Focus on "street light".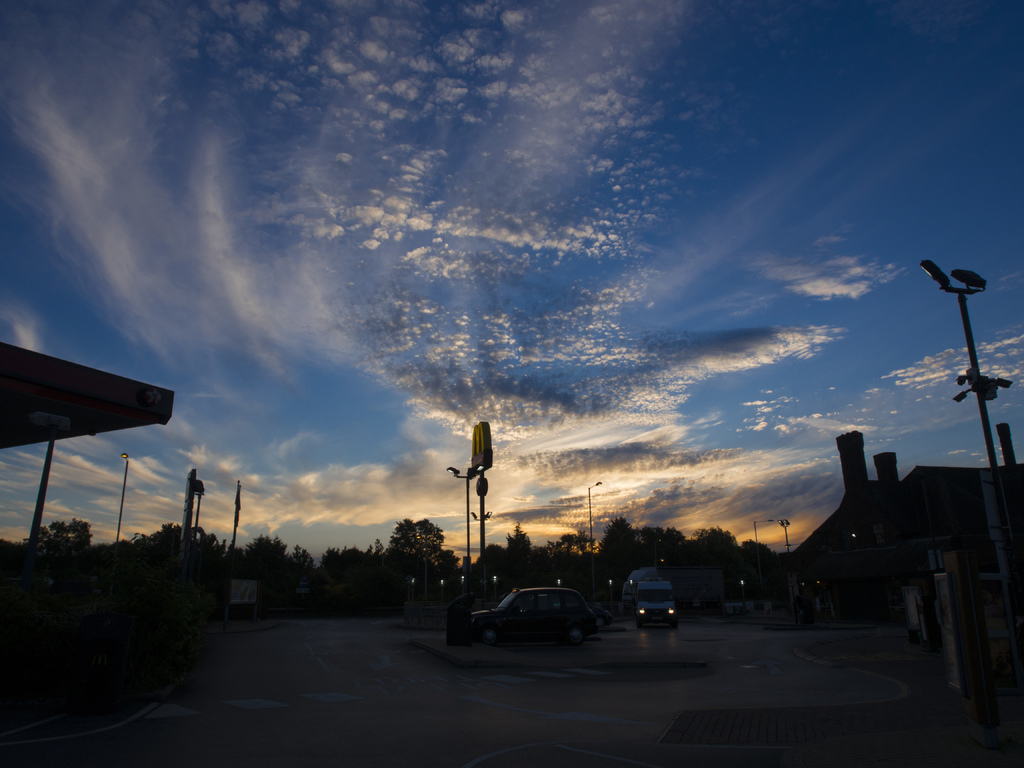
Focused at 776/515/795/559.
